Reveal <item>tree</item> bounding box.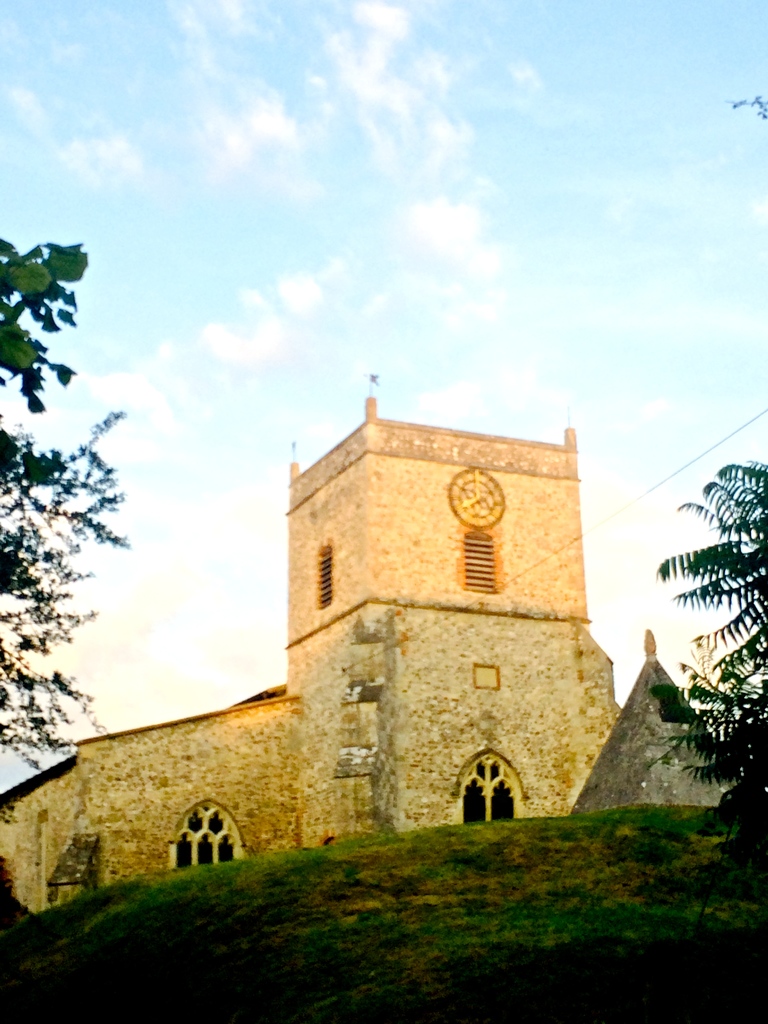
Revealed: [642,447,767,877].
